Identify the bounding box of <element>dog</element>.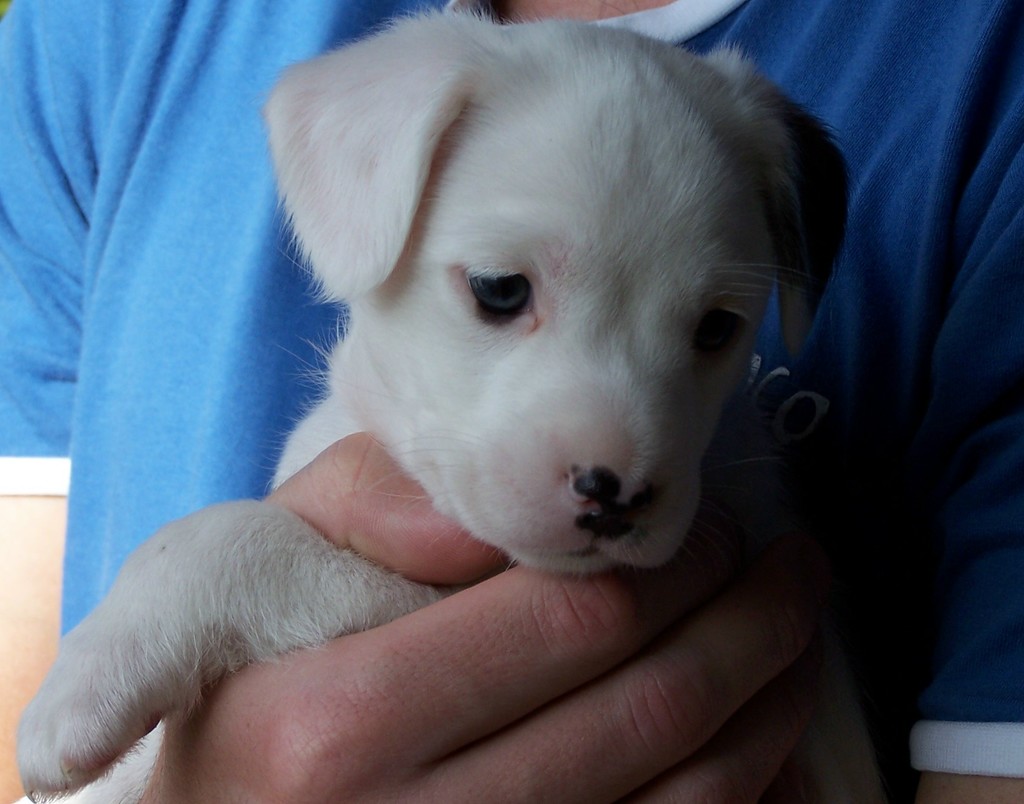
<bbox>12, 0, 886, 803</bbox>.
